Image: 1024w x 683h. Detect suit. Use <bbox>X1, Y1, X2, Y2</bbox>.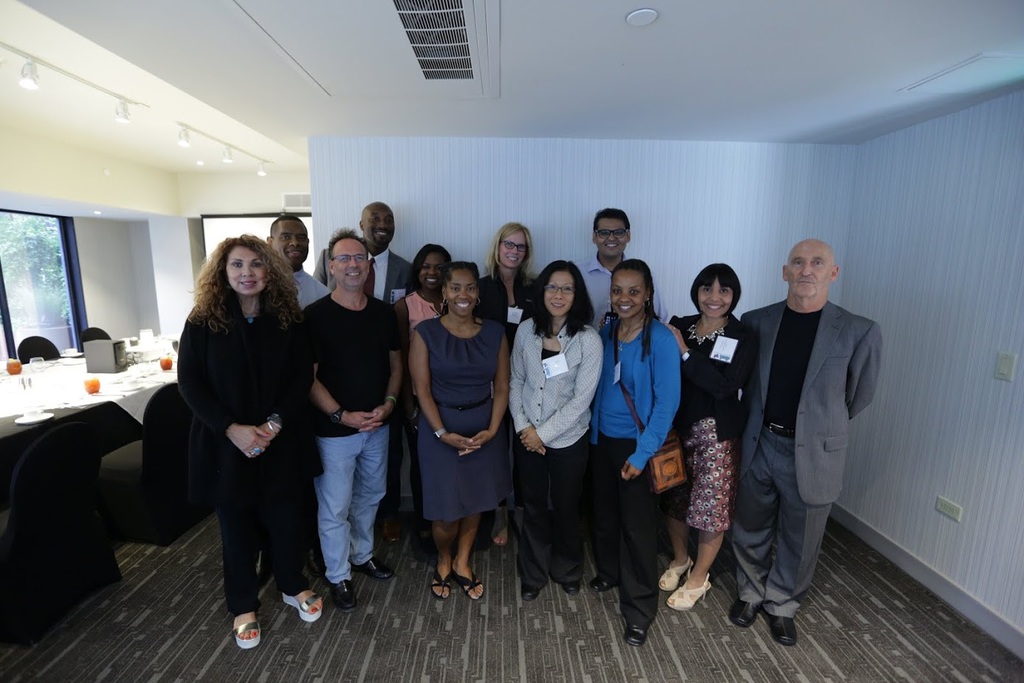
<bbox>311, 241, 409, 509</bbox>.
